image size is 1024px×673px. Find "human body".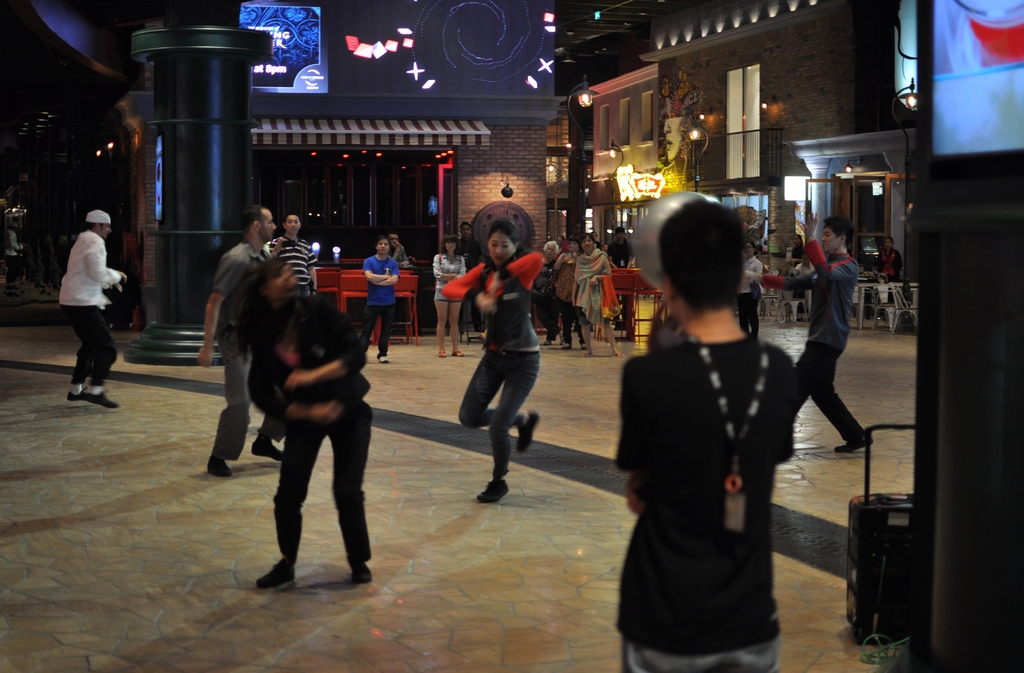
l=273, t=209, r=317, b=291.
